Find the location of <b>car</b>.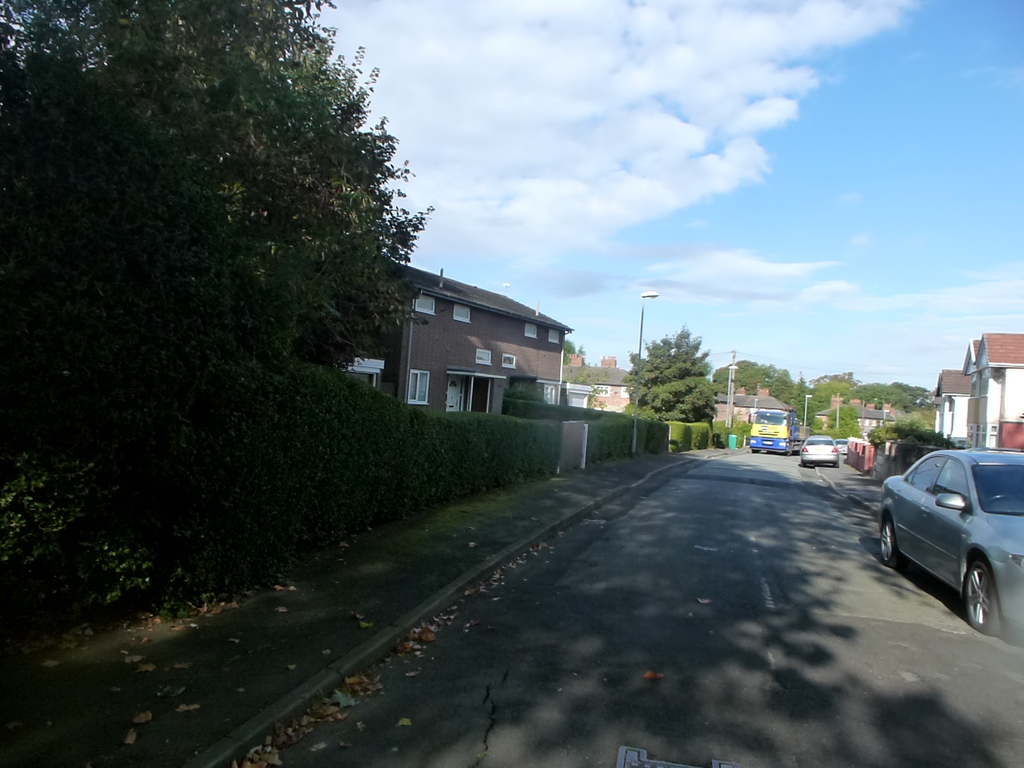
Location: box(835, 438, 845, 455).
